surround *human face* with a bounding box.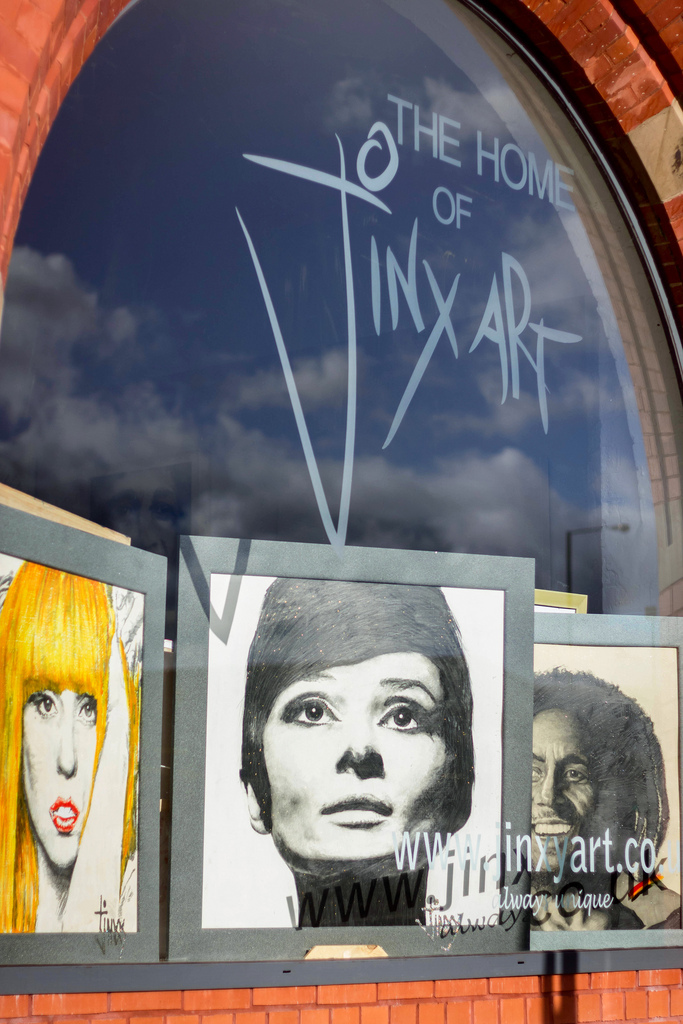
locate(524, 709, 590, 881).
